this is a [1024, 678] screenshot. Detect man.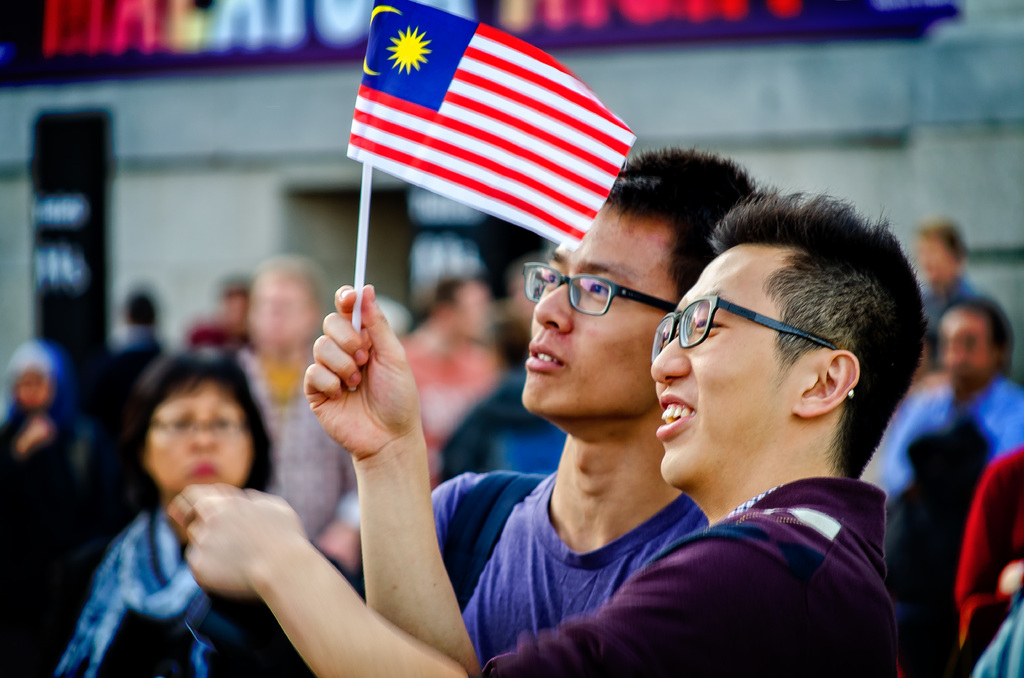
[left=188, top=188, right=929, bottom=677].
